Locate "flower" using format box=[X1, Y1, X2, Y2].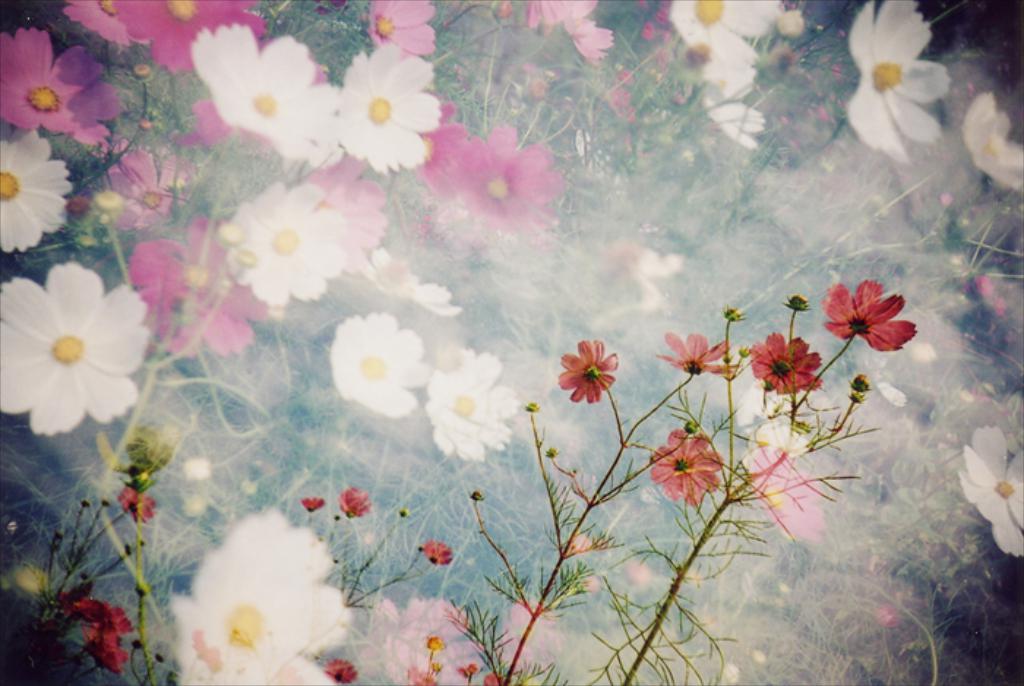
box=[105, 143, 215, 241].
